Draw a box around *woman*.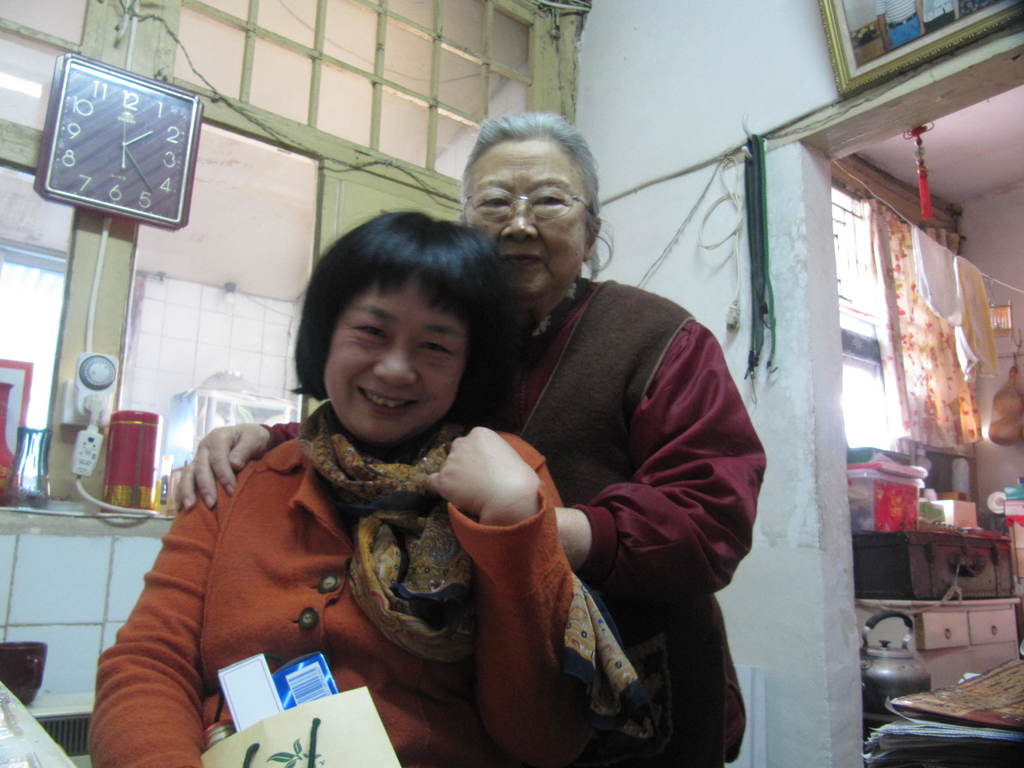
bbox(956, 0, 997, 20).
